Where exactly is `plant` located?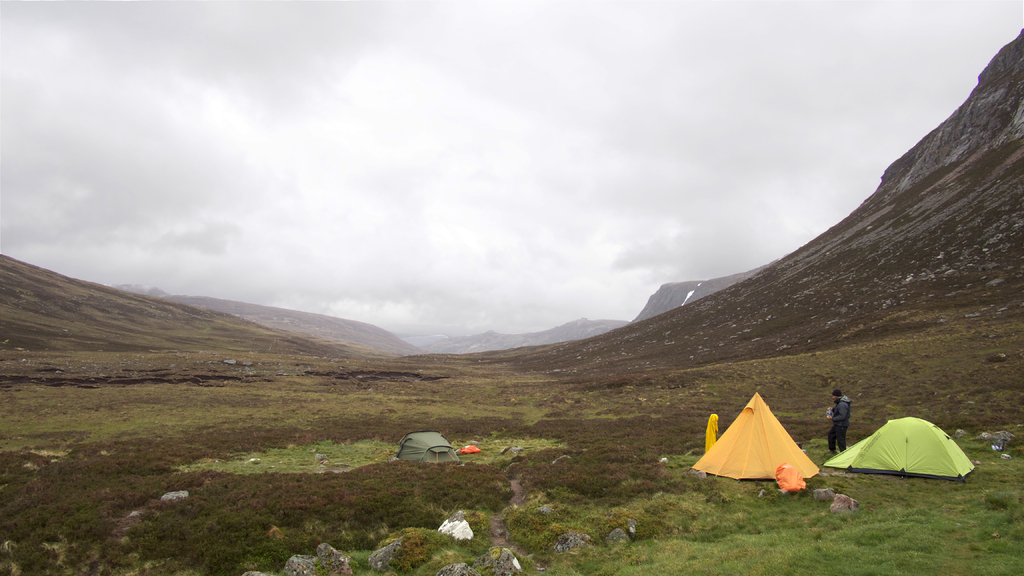
Its bounding box is <box>64,505,119,541</box>.
